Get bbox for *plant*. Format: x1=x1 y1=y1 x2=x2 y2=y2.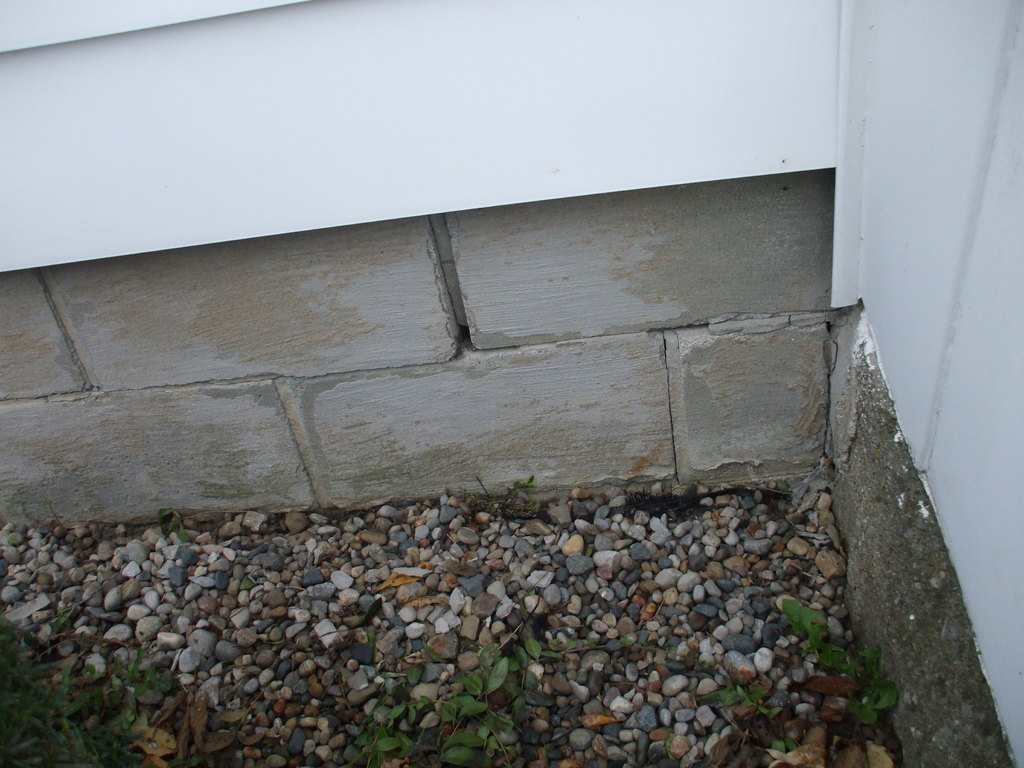
x1=0 y1=582 x2=202 y2=767.
